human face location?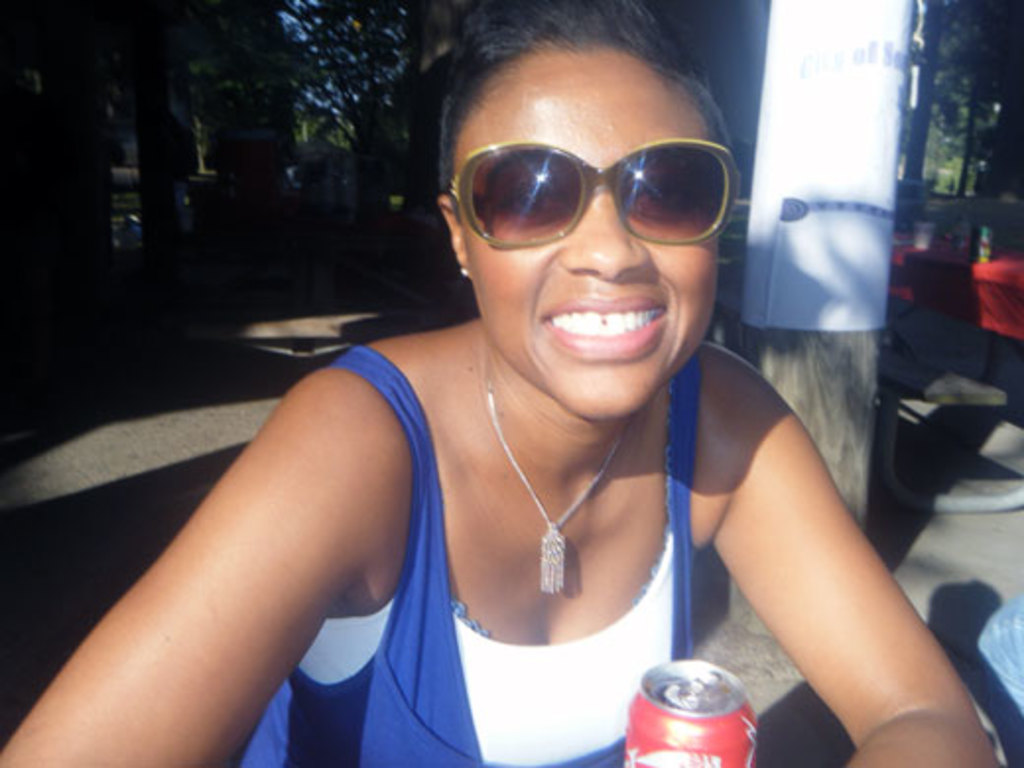
pyautogui.locateOnScreen(457, 41, 721, 421)
